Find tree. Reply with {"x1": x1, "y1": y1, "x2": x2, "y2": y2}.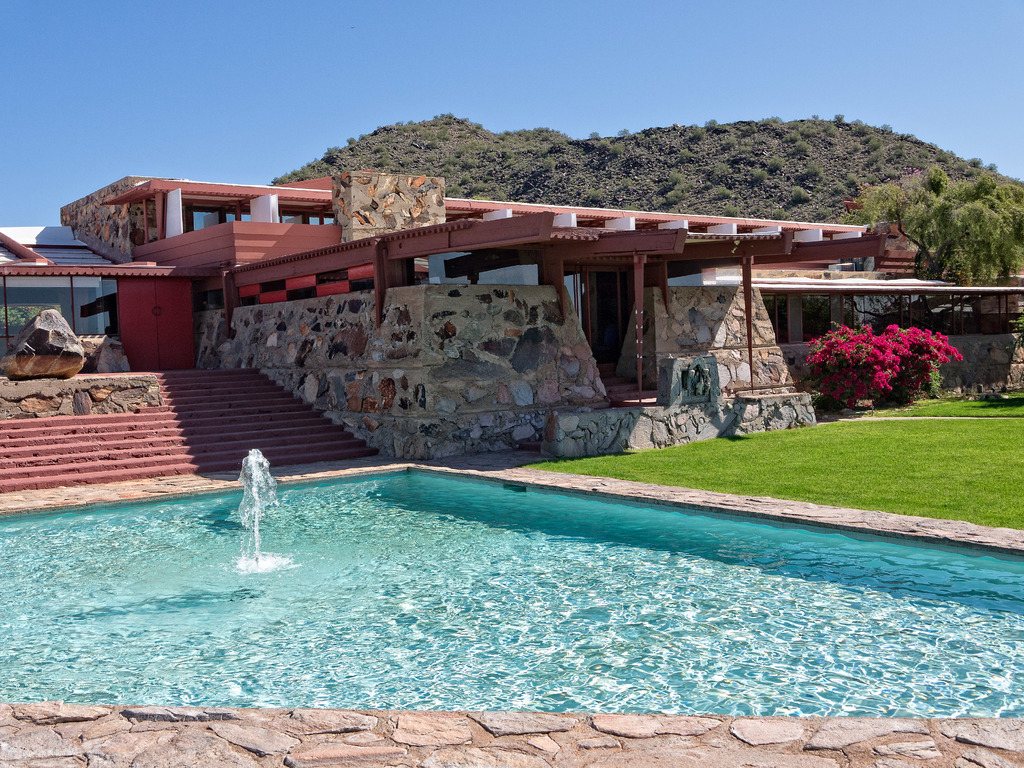
{"x1": 868, "y1": 172, "x2": 1023, "y2": 292}.
